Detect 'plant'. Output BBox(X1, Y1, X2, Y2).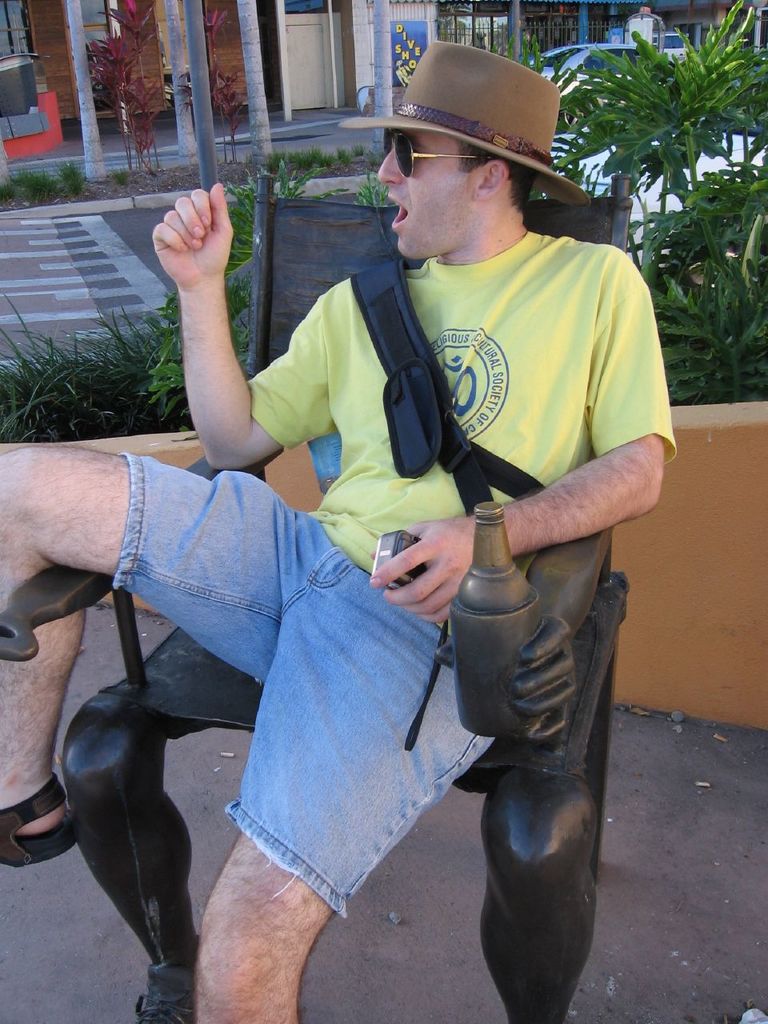
BBox(556, 0, 767, 403).
